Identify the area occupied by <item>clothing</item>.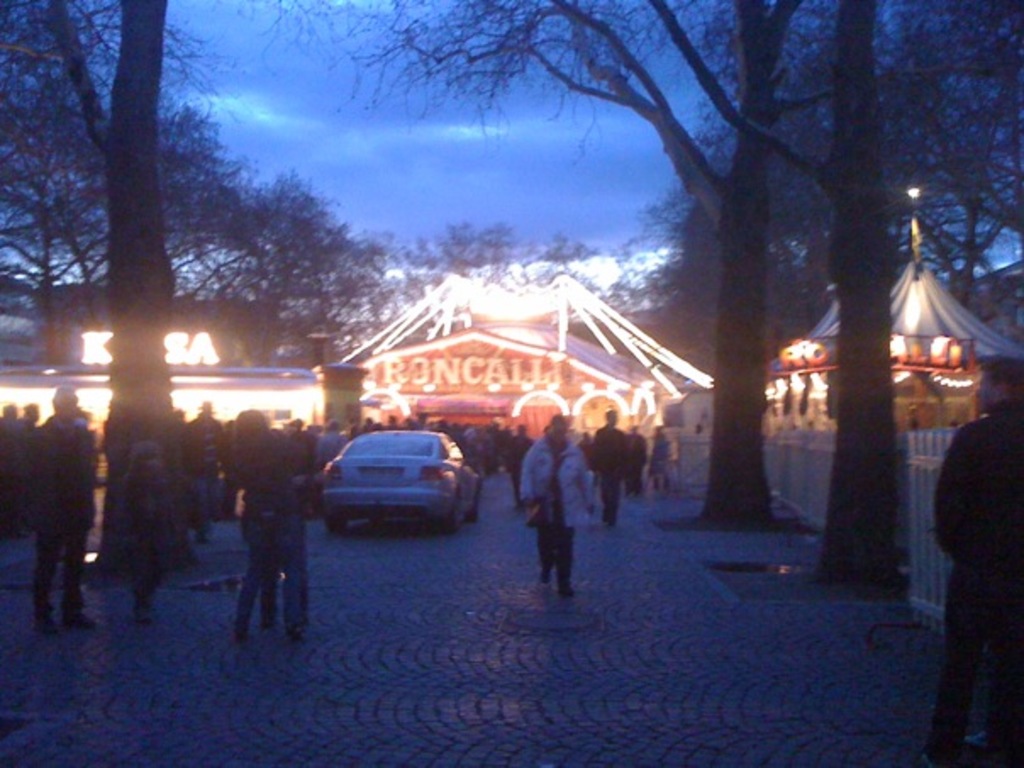
Area: crop(185, 414, 225, 495).
